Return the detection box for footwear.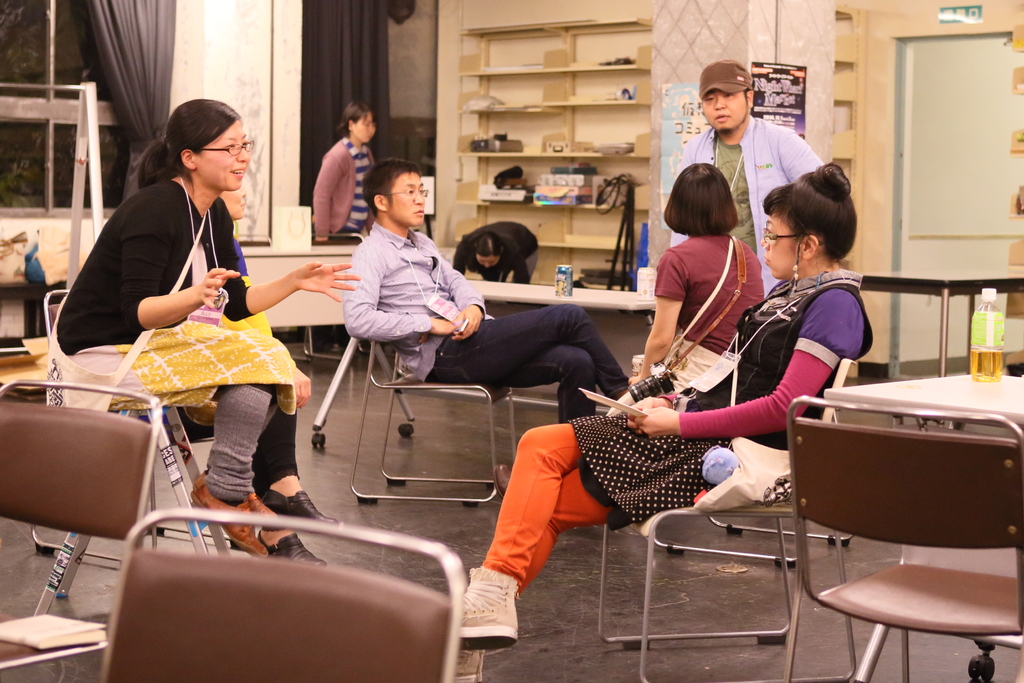
rect(250, 522, 324, 566).
